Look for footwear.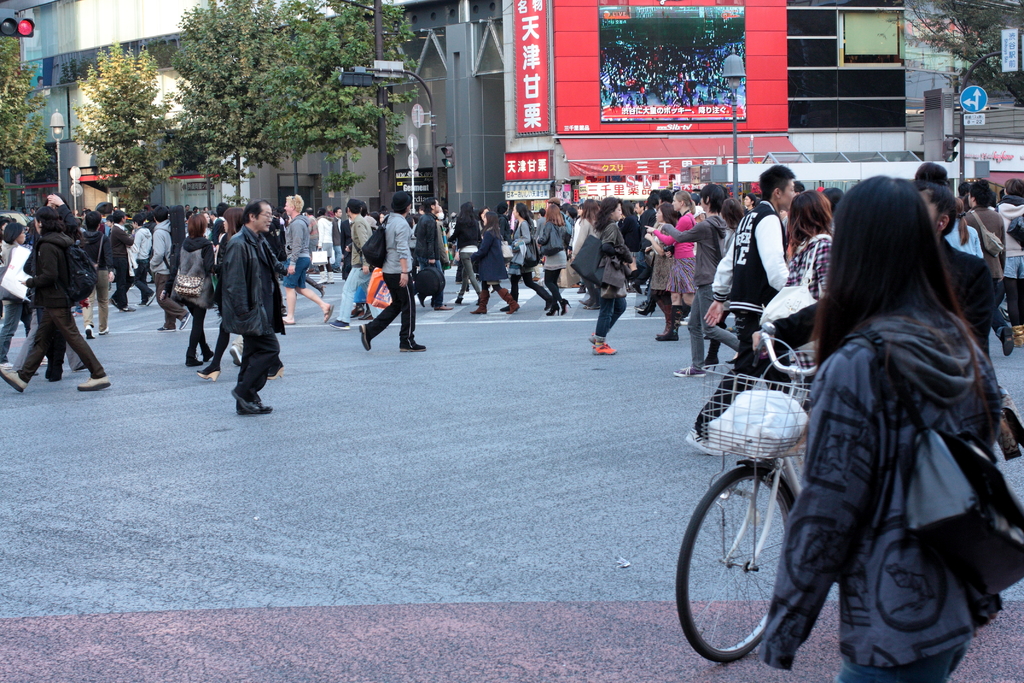
Found: (x1=74, y1=373, x2=112, y2=395).
